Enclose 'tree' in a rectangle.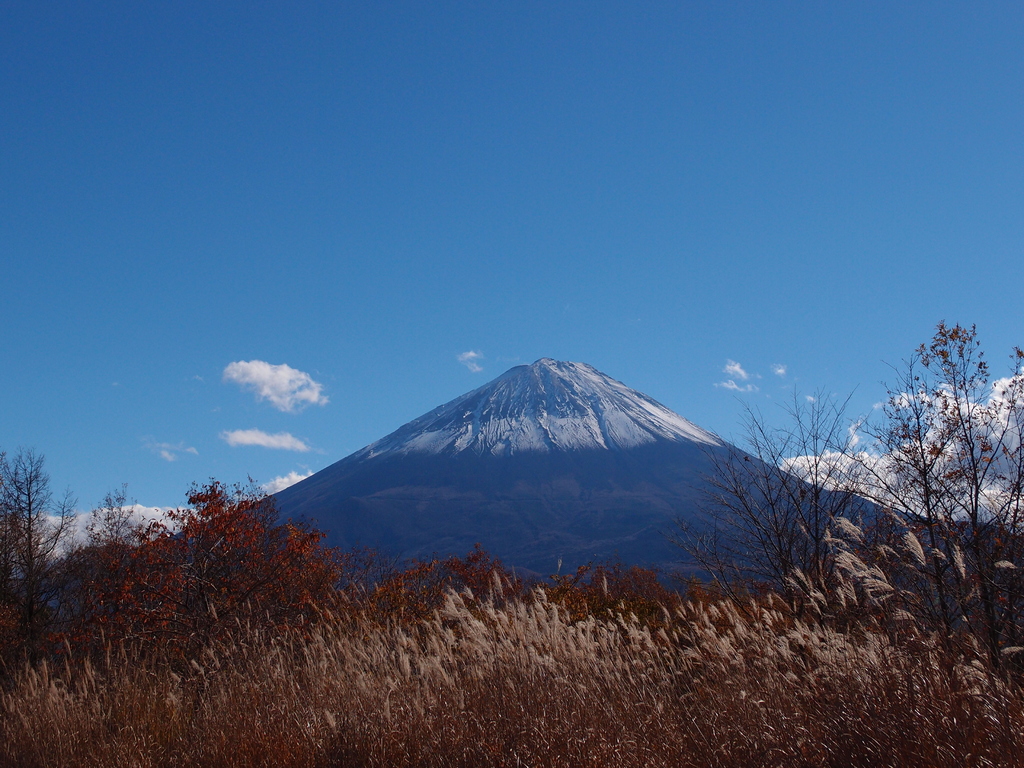
bbox(675, 389, 929, 617).
